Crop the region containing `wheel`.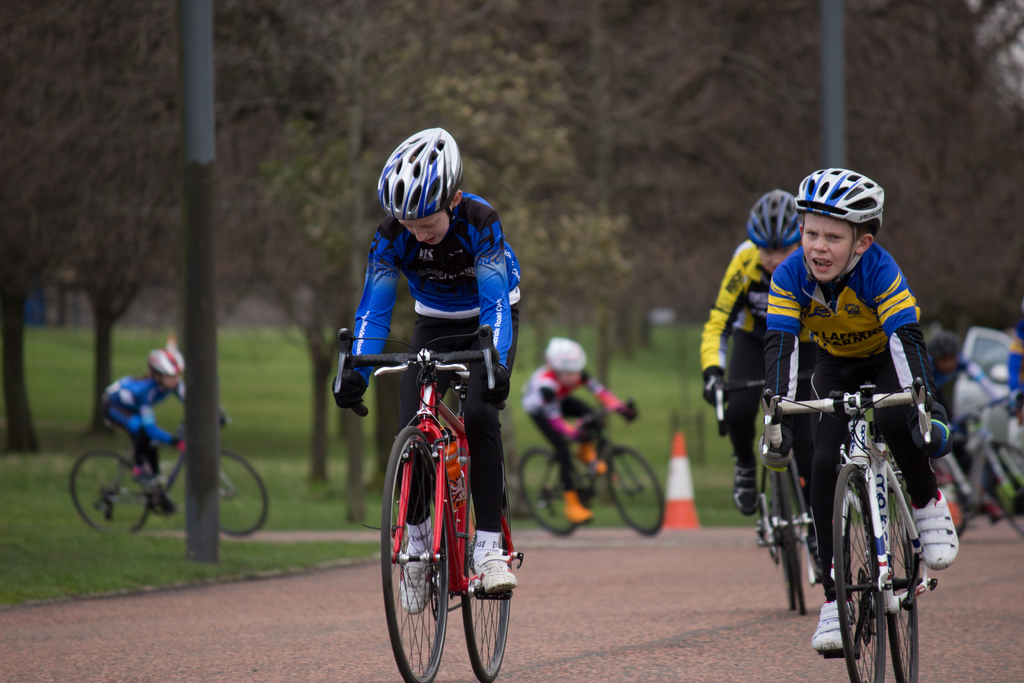
Crop region: [left=751, top=458, right=803, bottom=620].
